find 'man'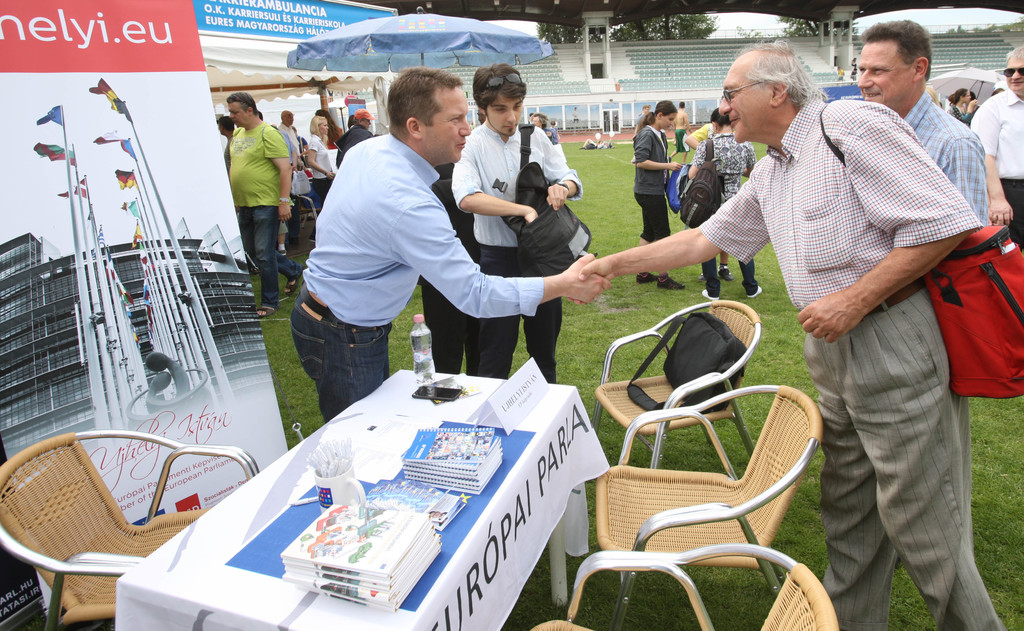
x1=225, y1=94, x2=289, y2=315
